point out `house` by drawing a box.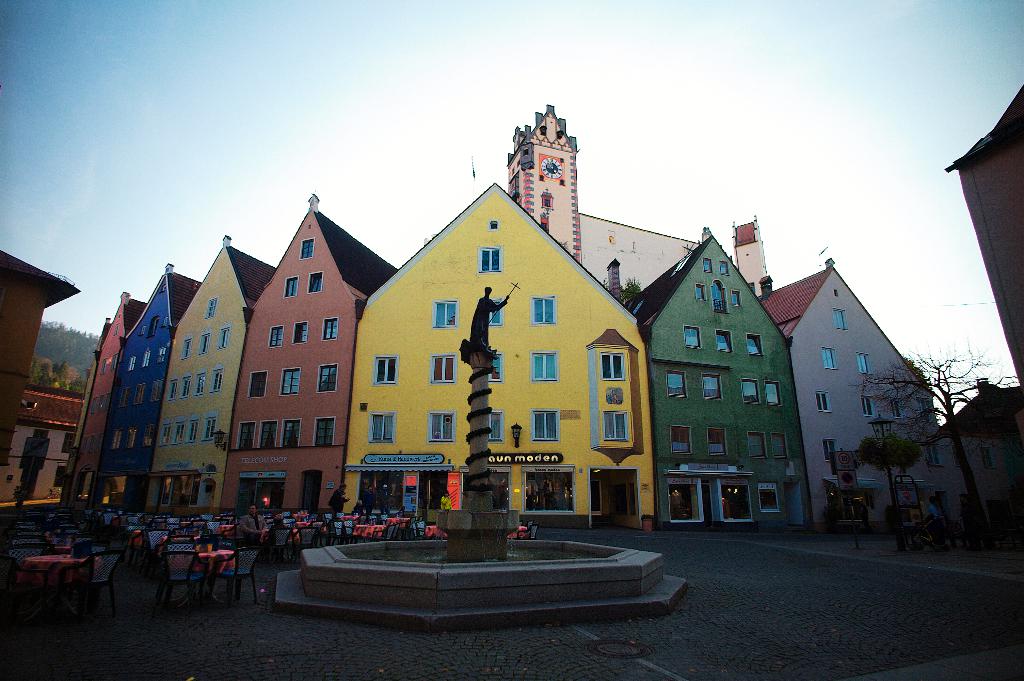
x1=218, y1=188, x2=403, y2=546.
